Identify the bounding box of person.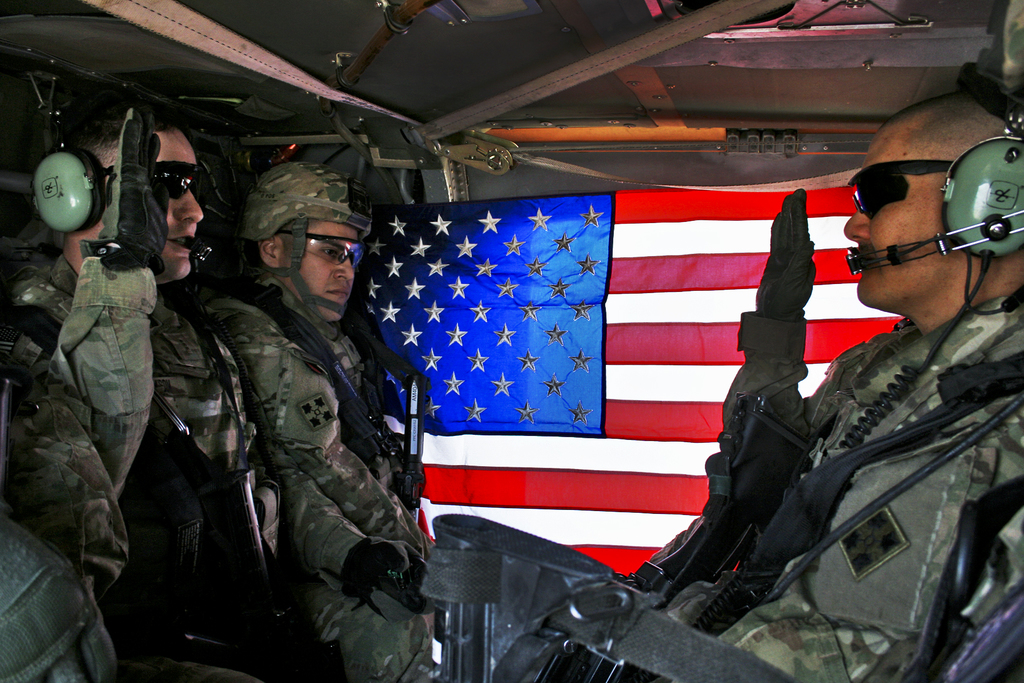
223/169/408/682.
